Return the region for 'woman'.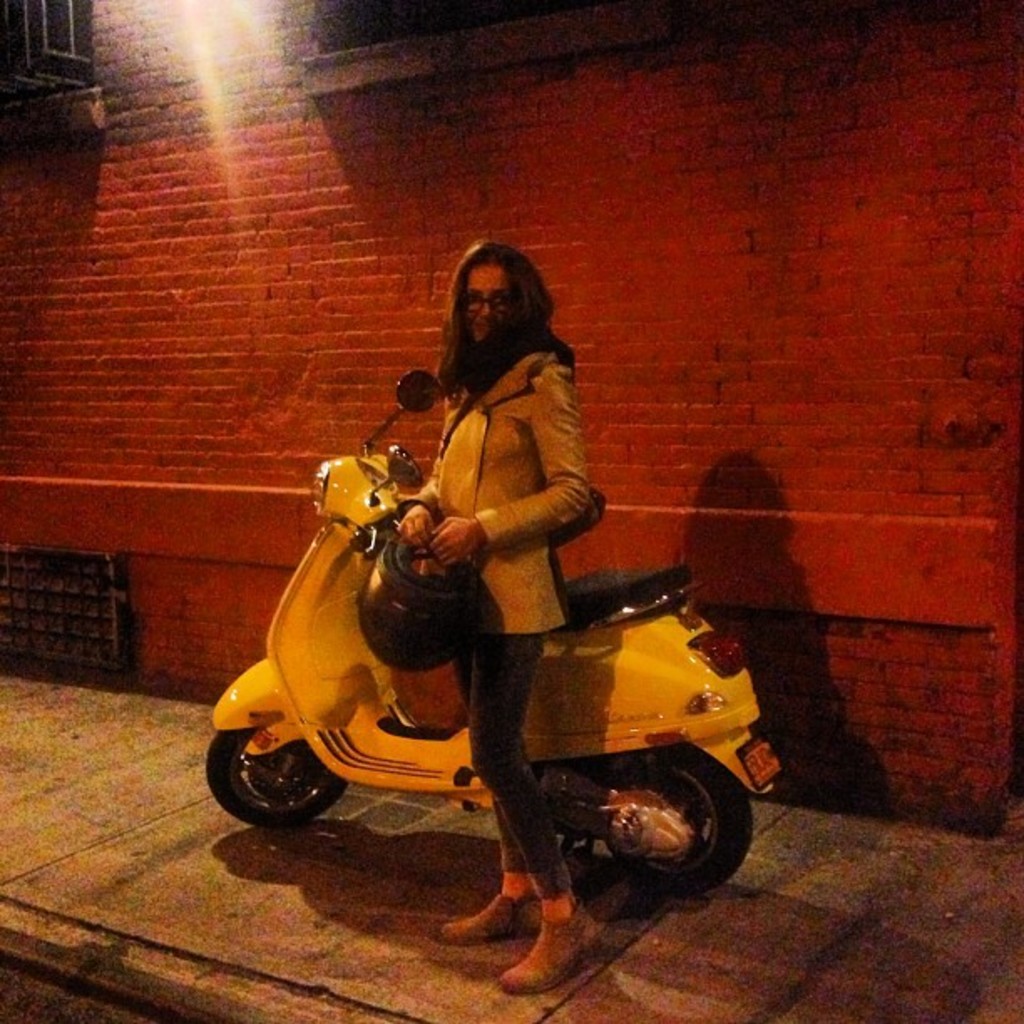
<box>393,244,596,986</box>.
